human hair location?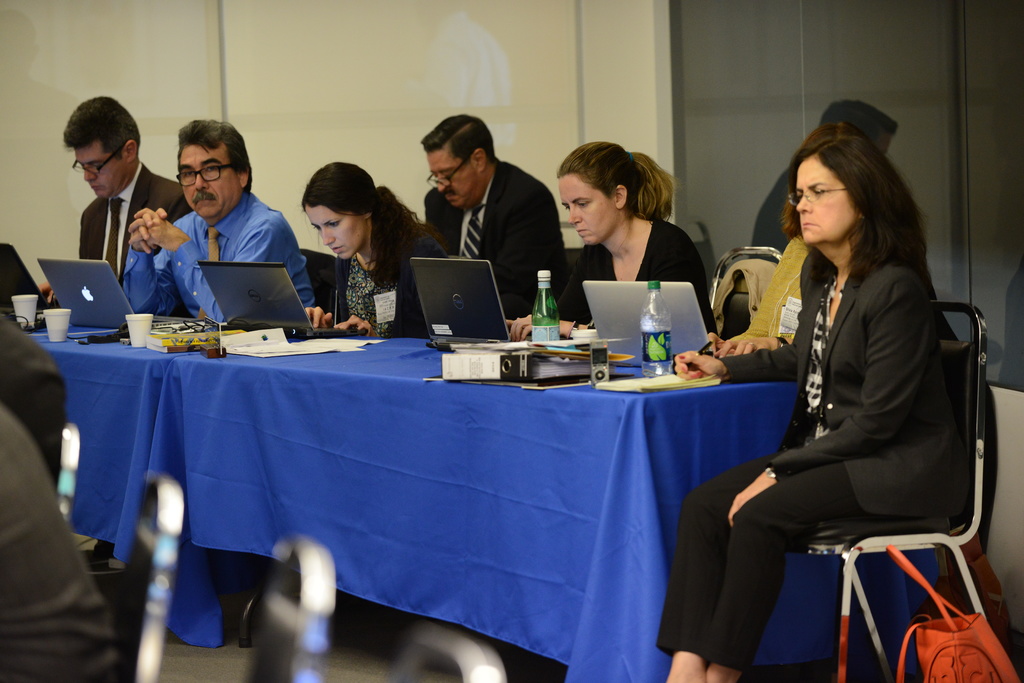
[left=554, top=143, right=683, bottom=227]
